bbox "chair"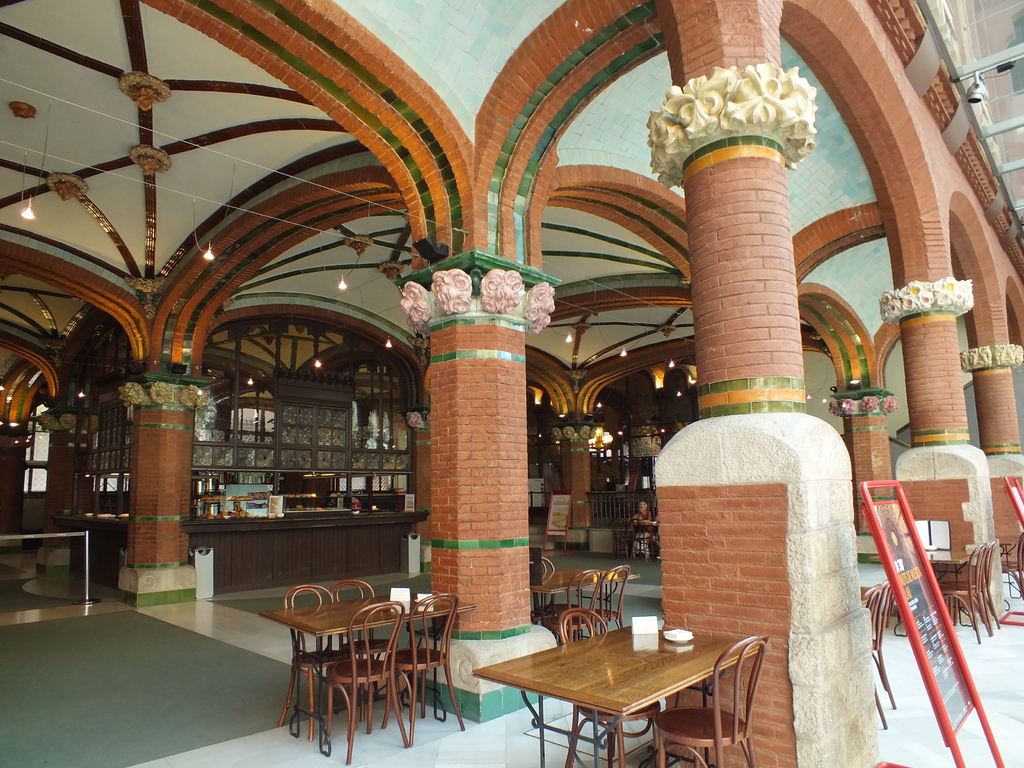
bbox(272, 584, 360, 742)
